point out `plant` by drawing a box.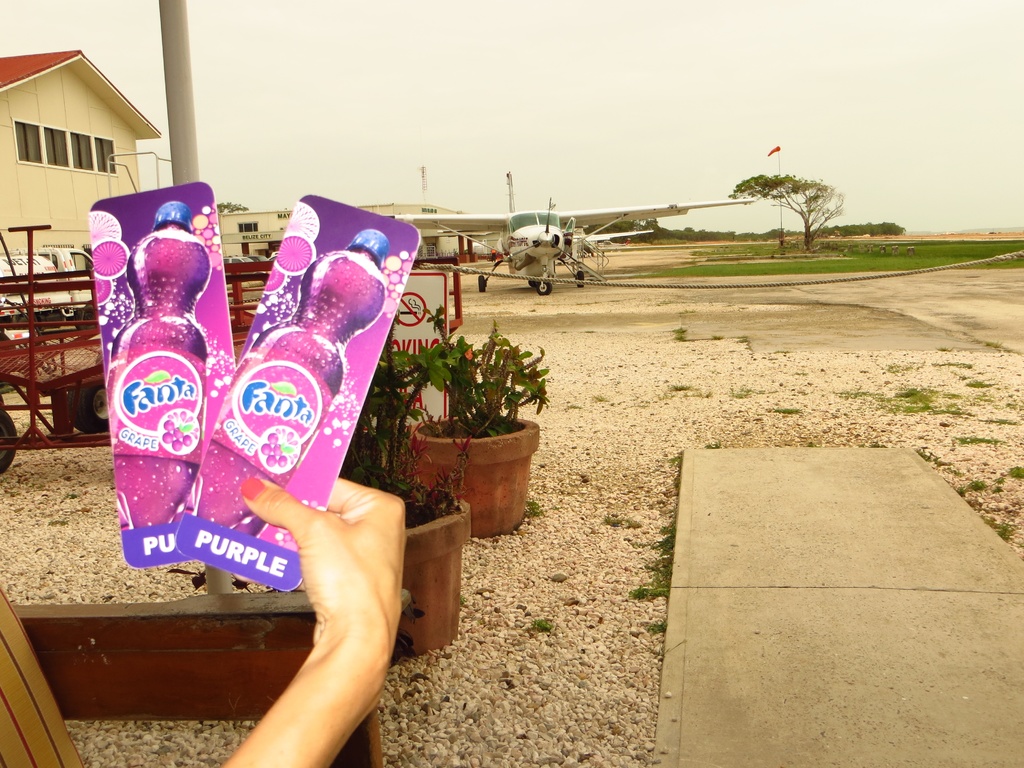
{"left": 774, "top": 405, "right": 799, "bottom": 416}.
